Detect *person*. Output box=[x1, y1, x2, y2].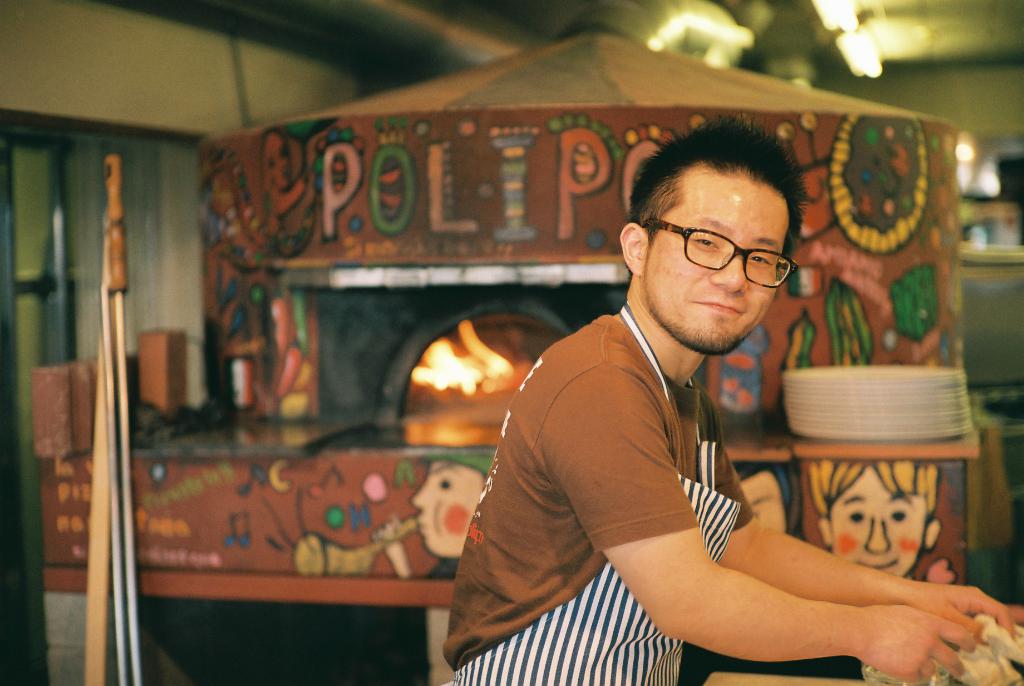
box=[734, 461, 794, 536].
